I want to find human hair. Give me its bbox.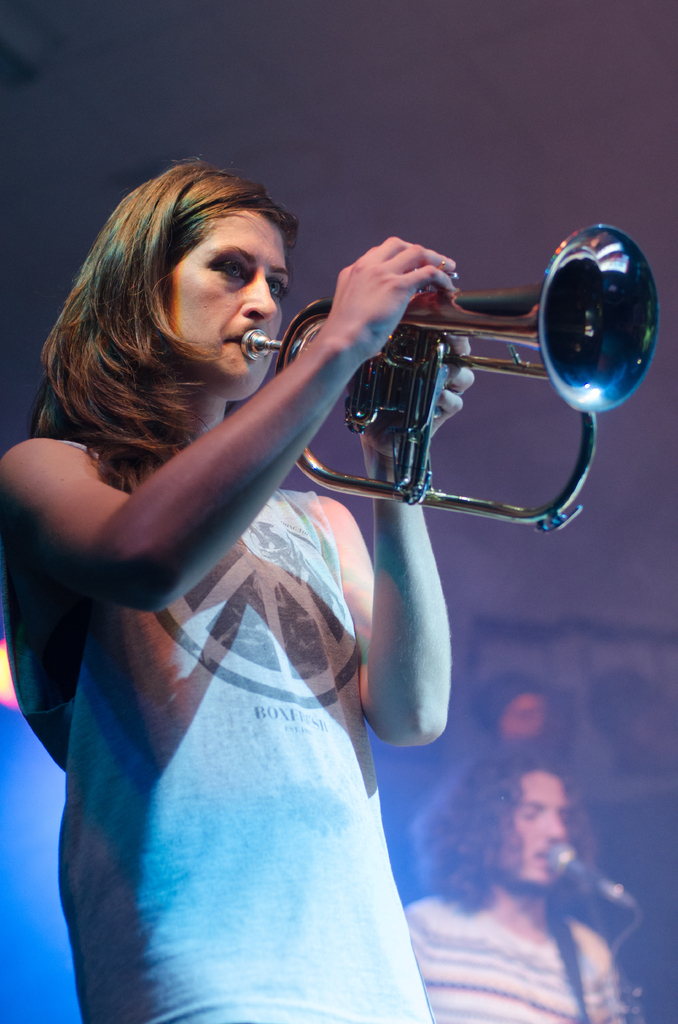
region(407, 746, 599, 920).
